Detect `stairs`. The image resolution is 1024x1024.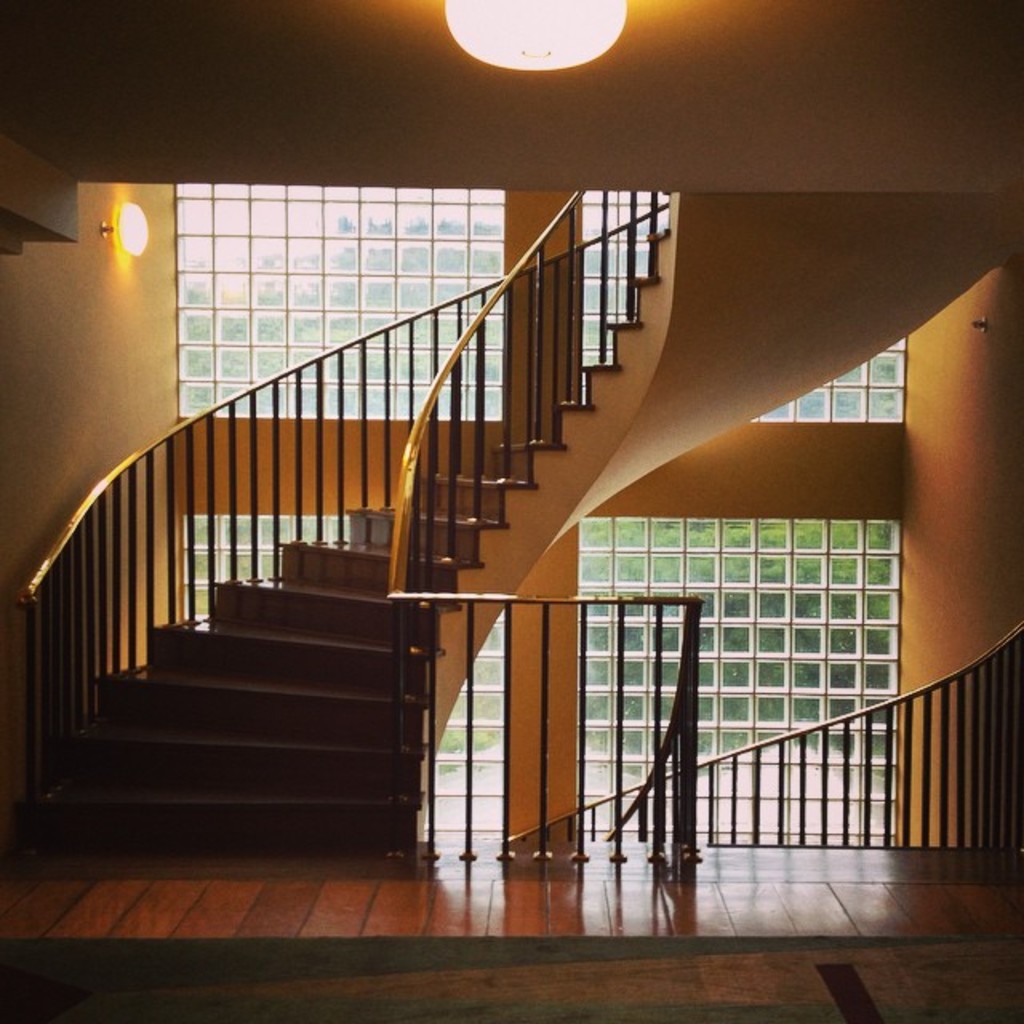
pyautogui.locateOnScreen(24, 218, 678, 854).
